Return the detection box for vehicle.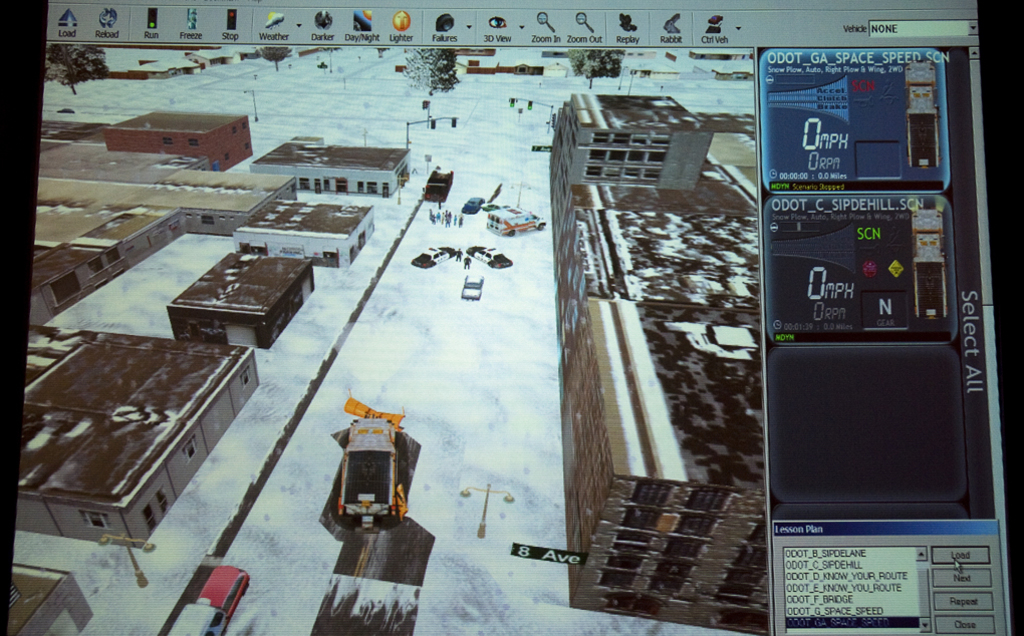
bbox=(163, 599, 224, 635).
